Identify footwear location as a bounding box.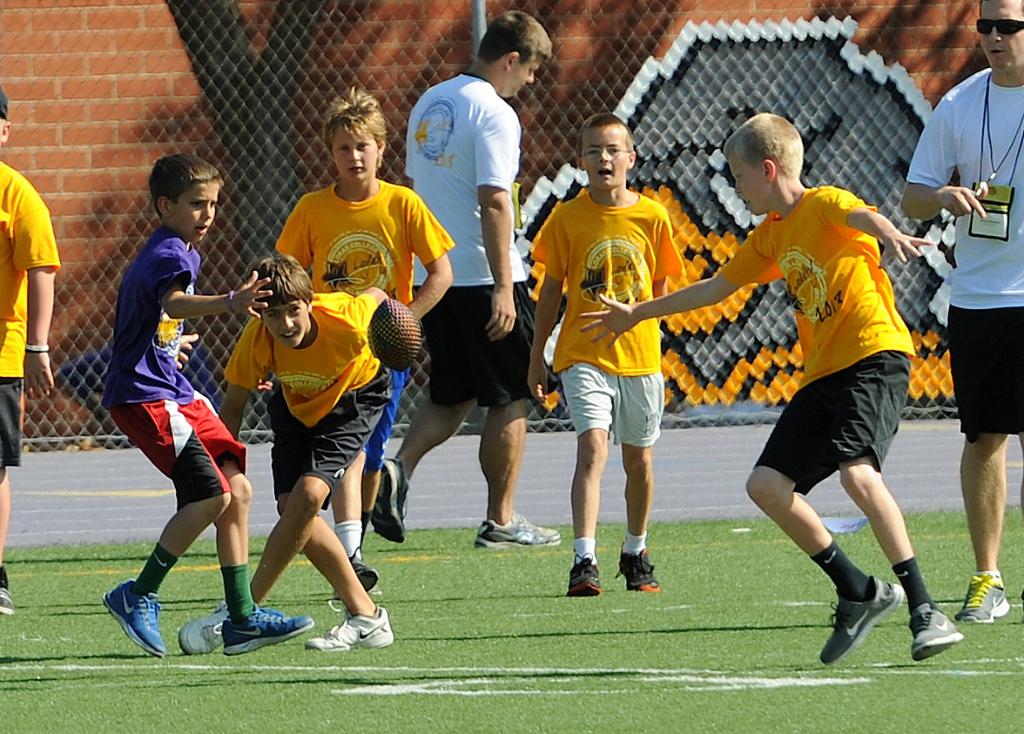
103,580,177,658.
